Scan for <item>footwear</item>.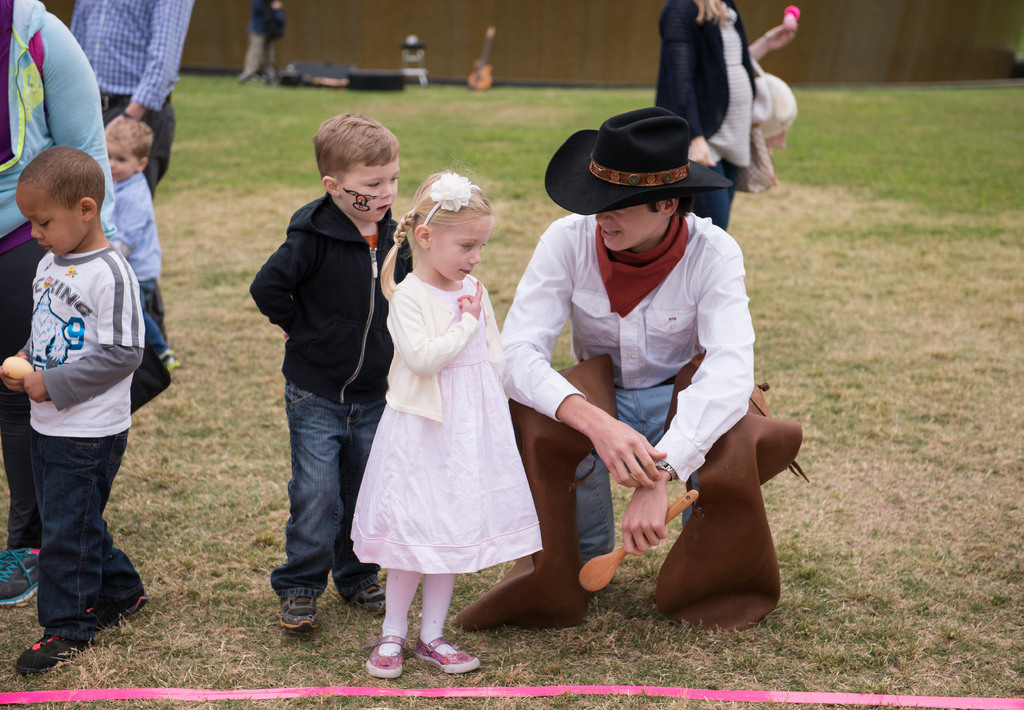
Scan result: 355, 587, 384, 613.
